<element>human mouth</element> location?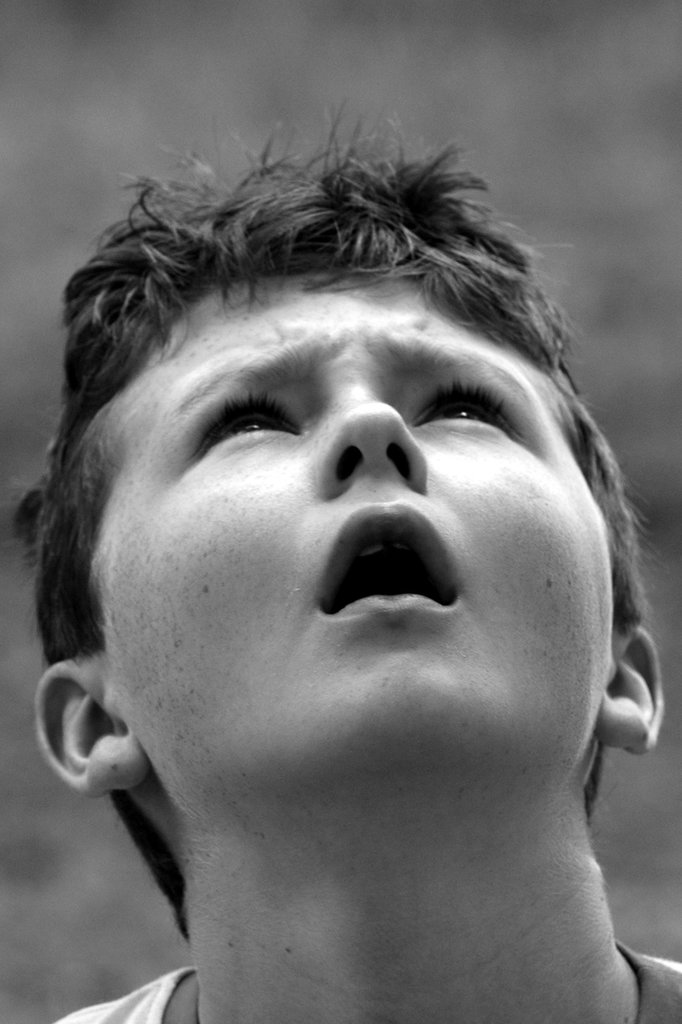
bbox=[316, 502, 461, 620]
